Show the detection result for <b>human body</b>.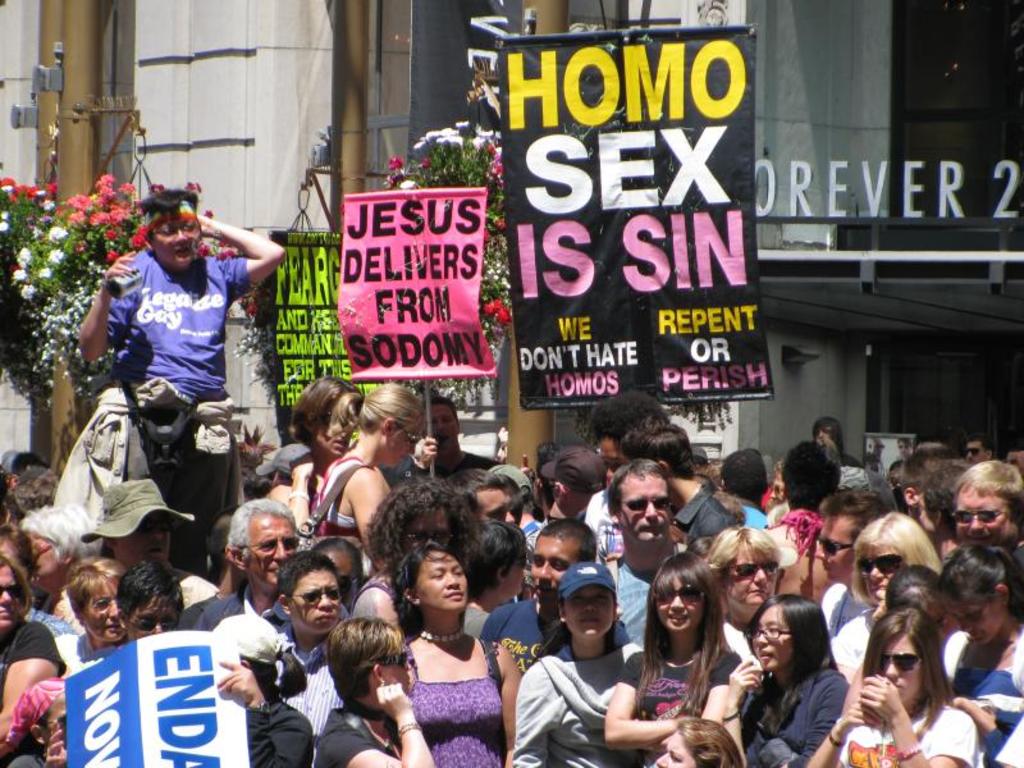
l=77, t=214, r=291, b=509.
